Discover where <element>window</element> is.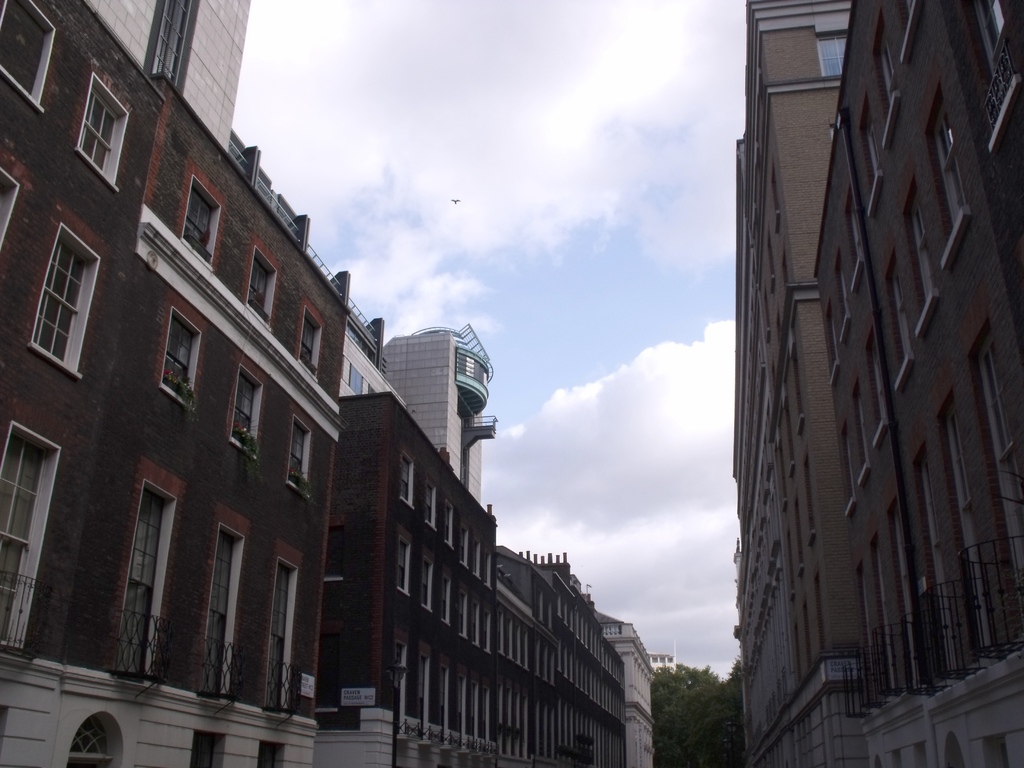
Discovered at crop(202, 527, 243, 696).
